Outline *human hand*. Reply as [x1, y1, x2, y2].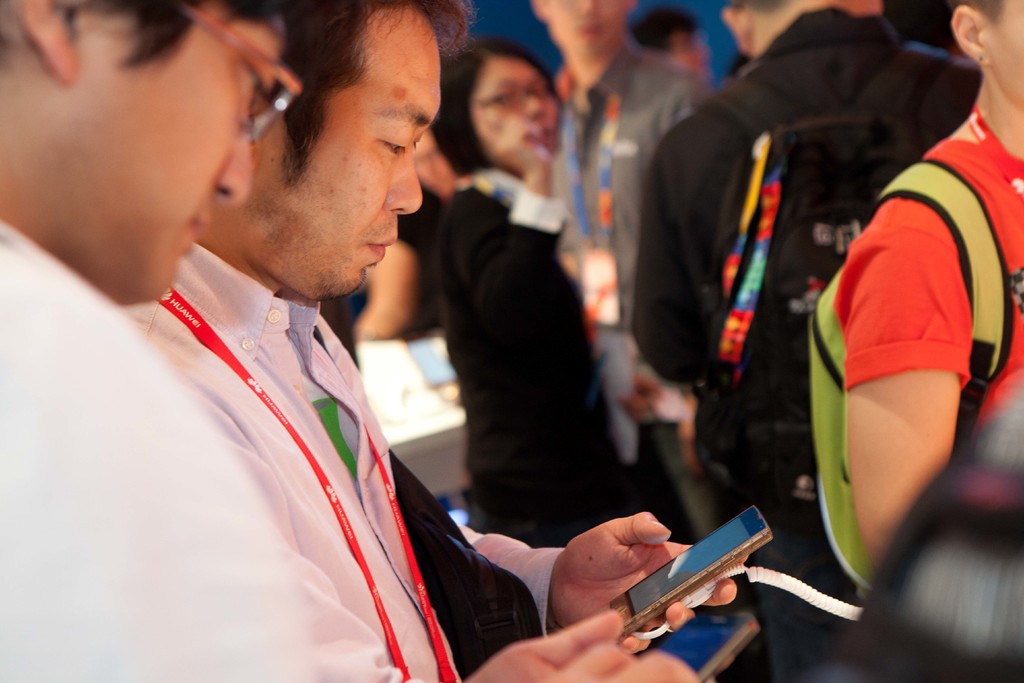
[490, 113, 556, 172].
